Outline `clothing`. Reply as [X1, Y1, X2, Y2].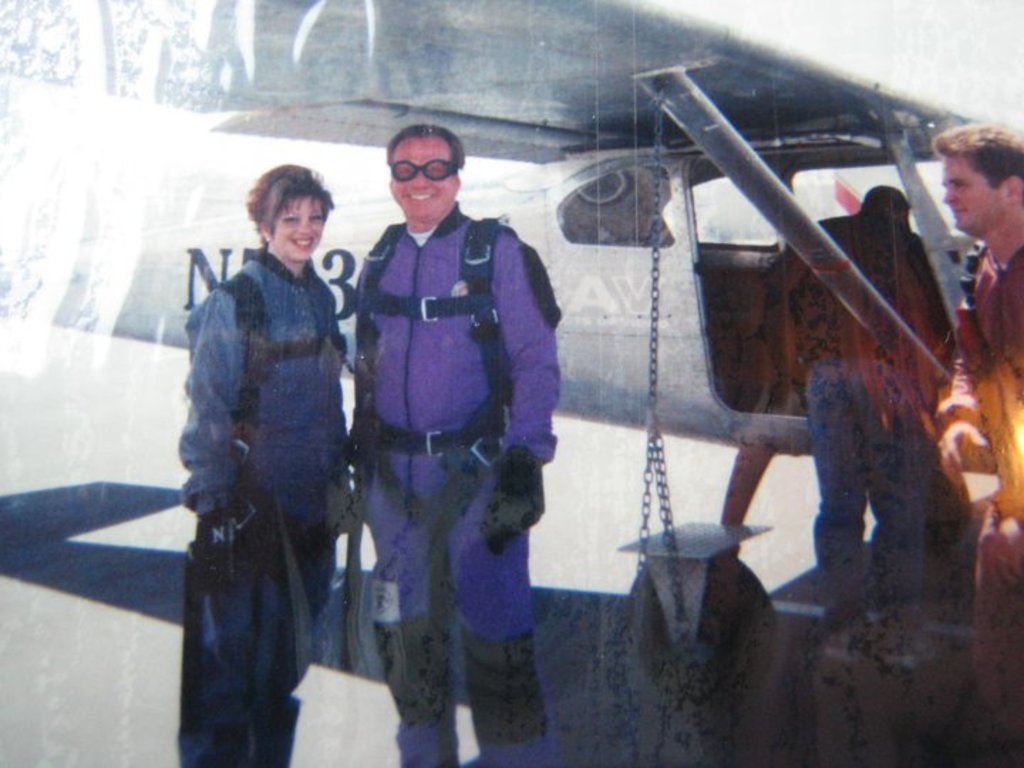
[781, 199, 967, 626].
